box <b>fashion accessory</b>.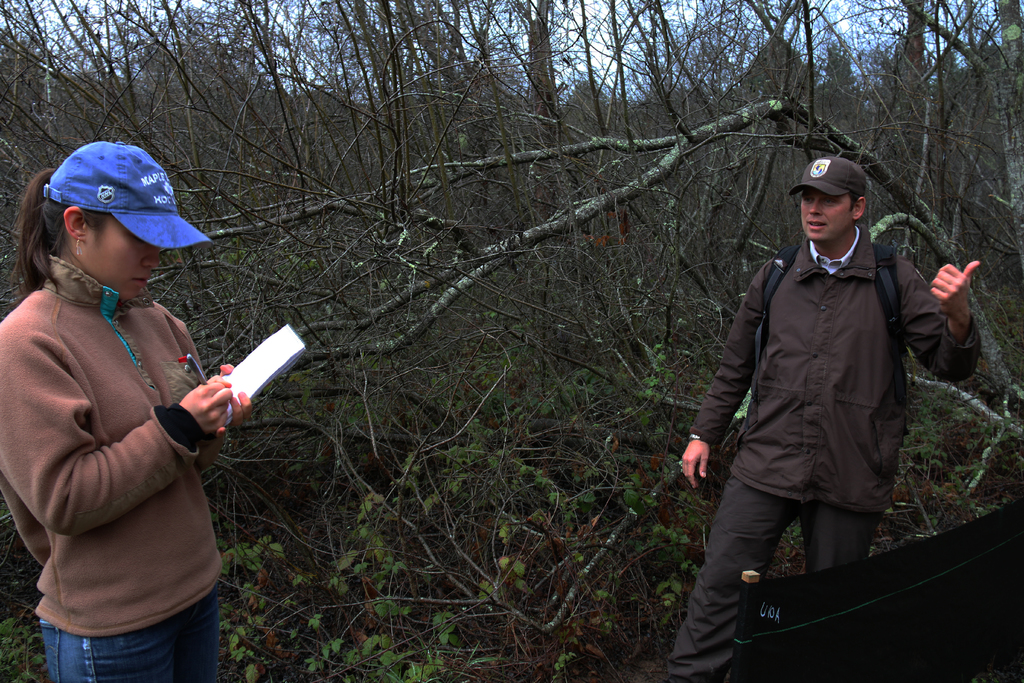
box=[42, 137, 216, 250].
